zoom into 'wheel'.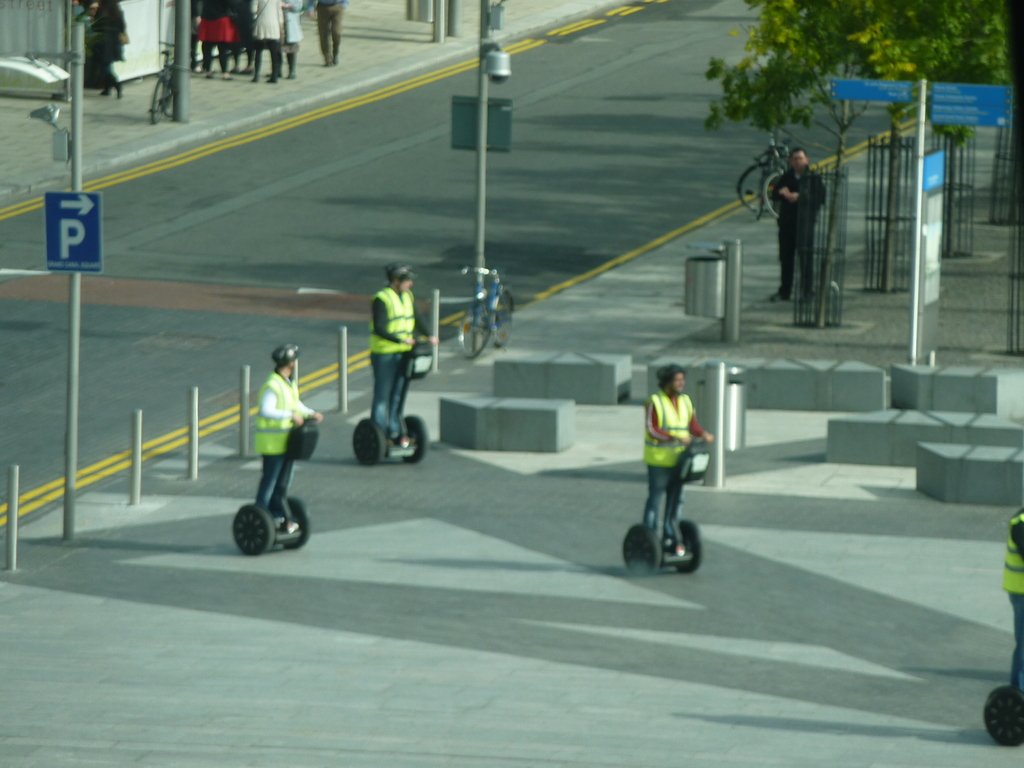
Zoom target: x1=461, y1=298, x2=492, y2=357.
